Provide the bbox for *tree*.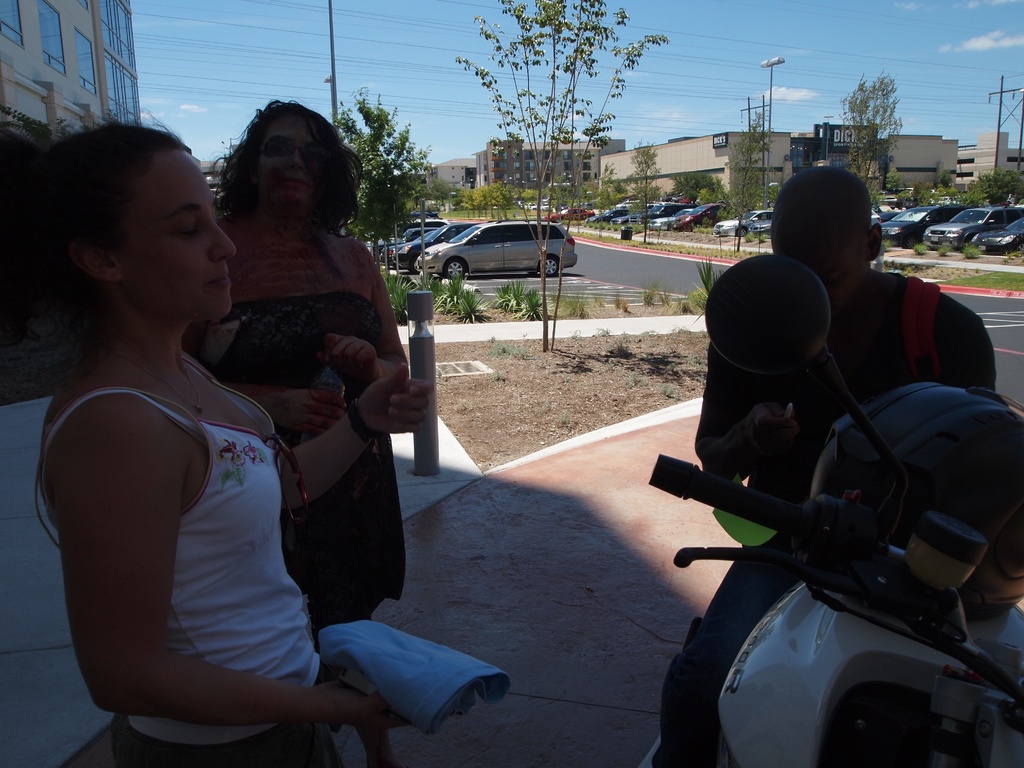
Rect(586, 163, 616, 230).
